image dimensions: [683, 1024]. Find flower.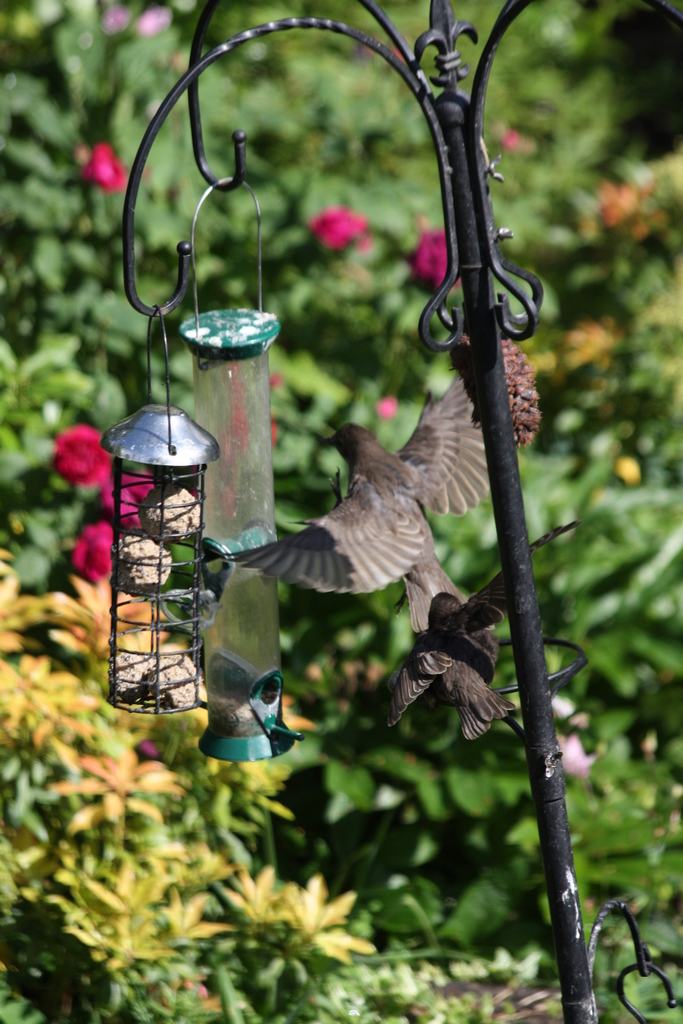
x1=71 y1=518 x2=131 y2=588.
